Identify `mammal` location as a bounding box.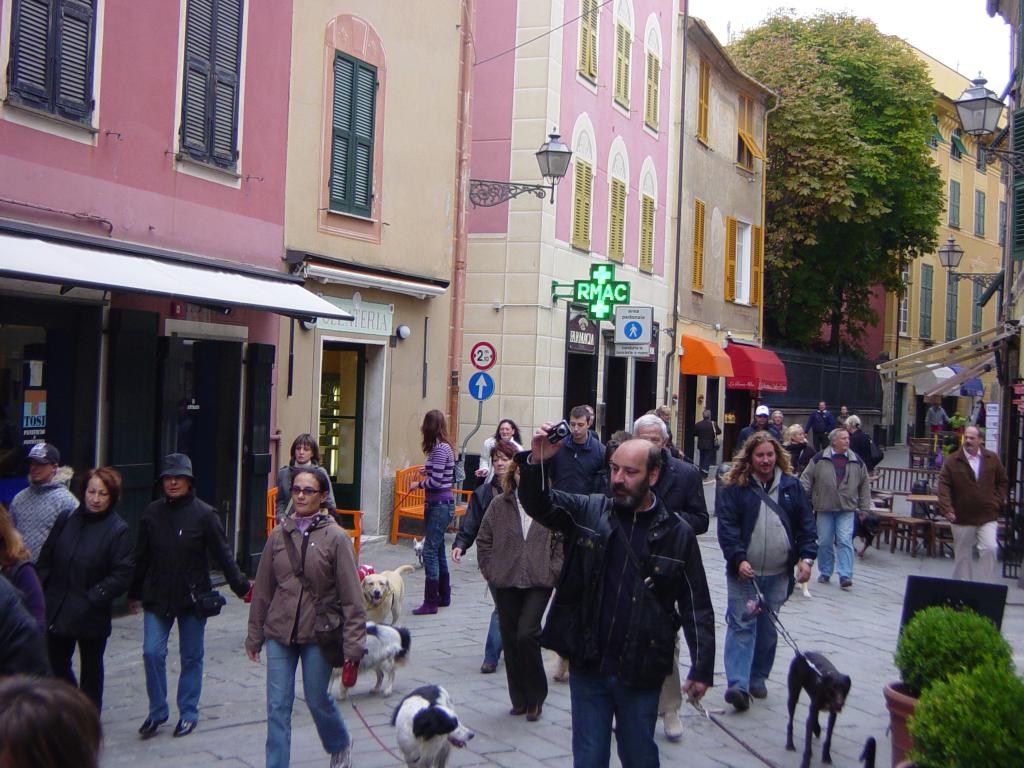
[412,536,425,561].
